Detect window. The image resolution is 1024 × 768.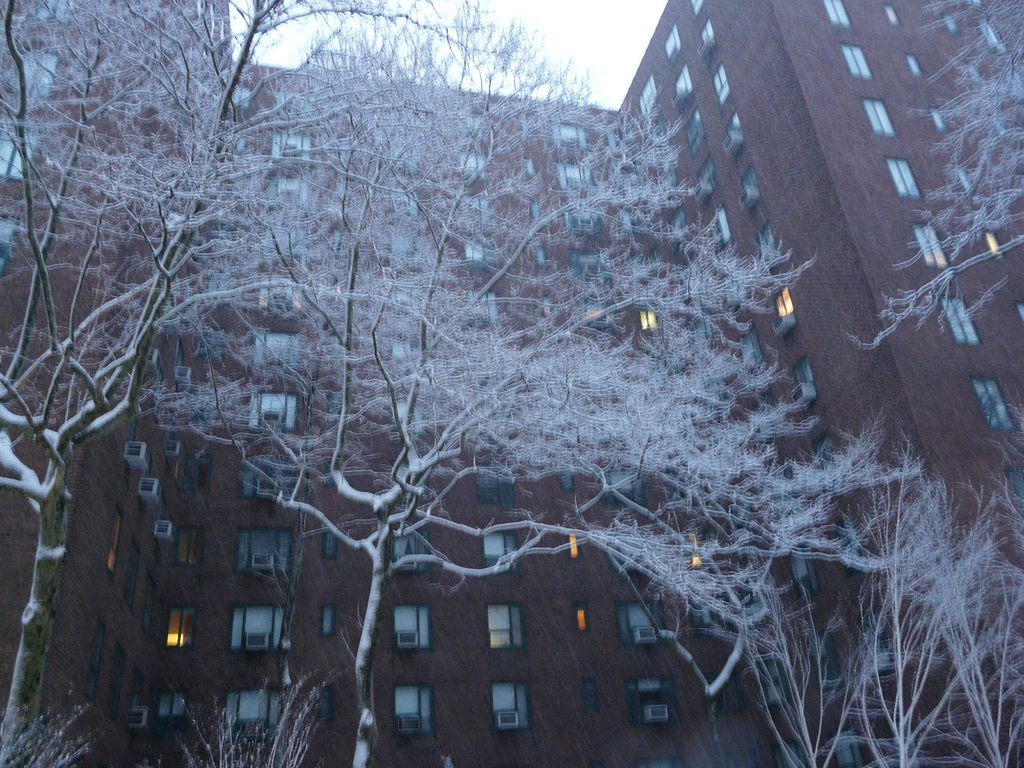
(left=267, top=132, right=313, bottom=166).
